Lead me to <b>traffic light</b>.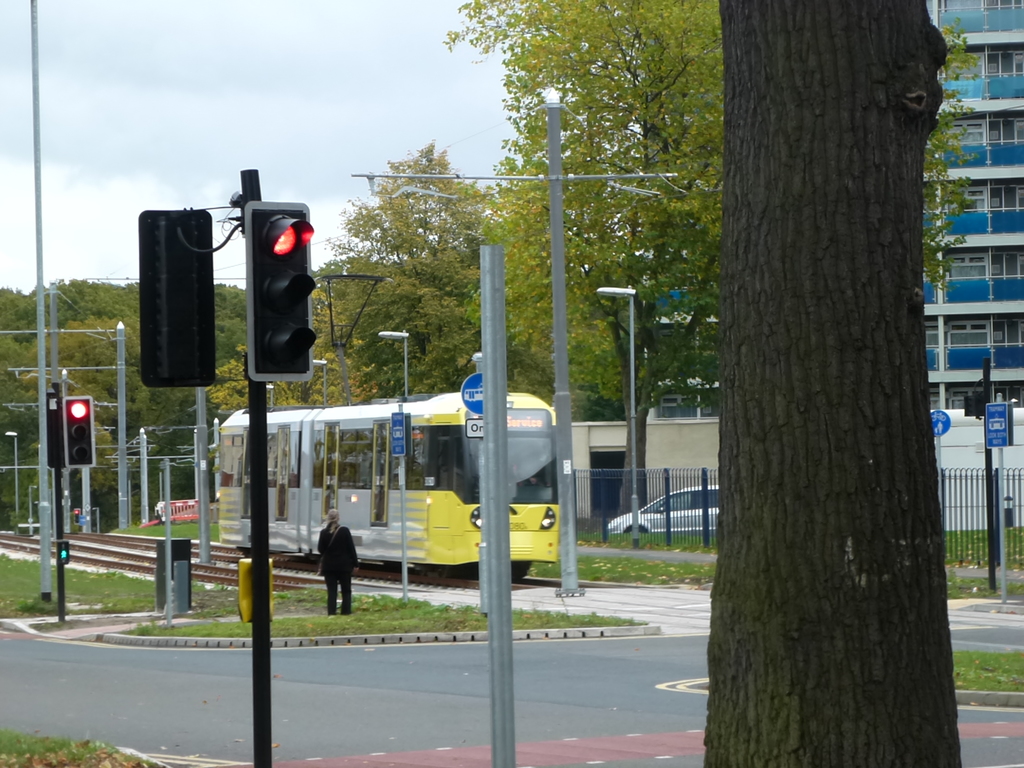
Lead to pyautogui.locateOnScreen(74, 508, 83, 526).
